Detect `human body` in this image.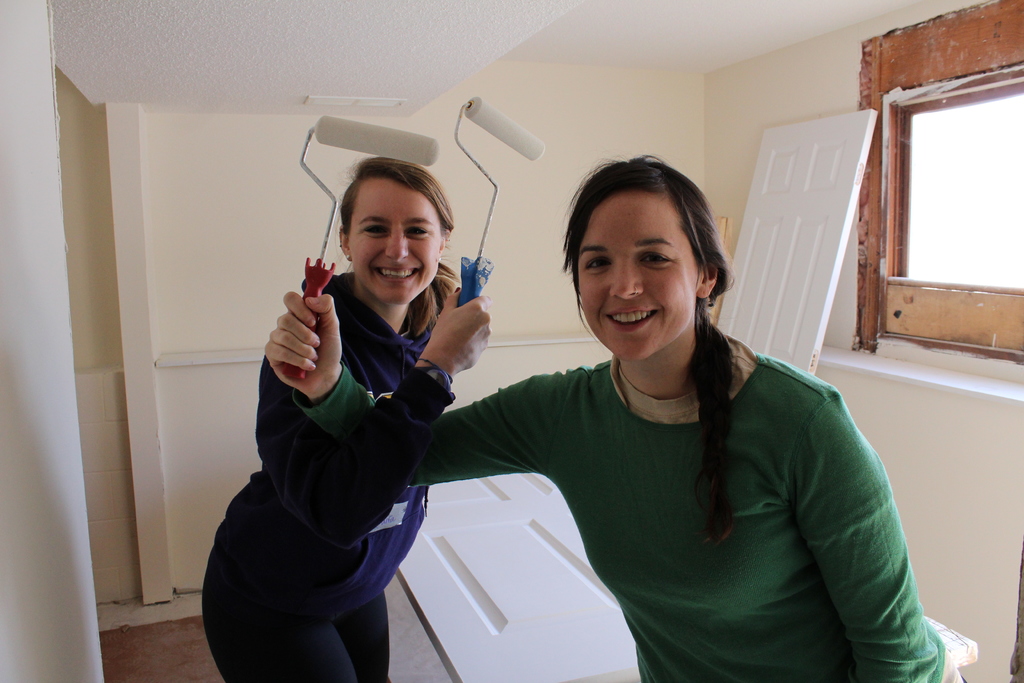
Detection: rect(373, 190, 941, 669).
